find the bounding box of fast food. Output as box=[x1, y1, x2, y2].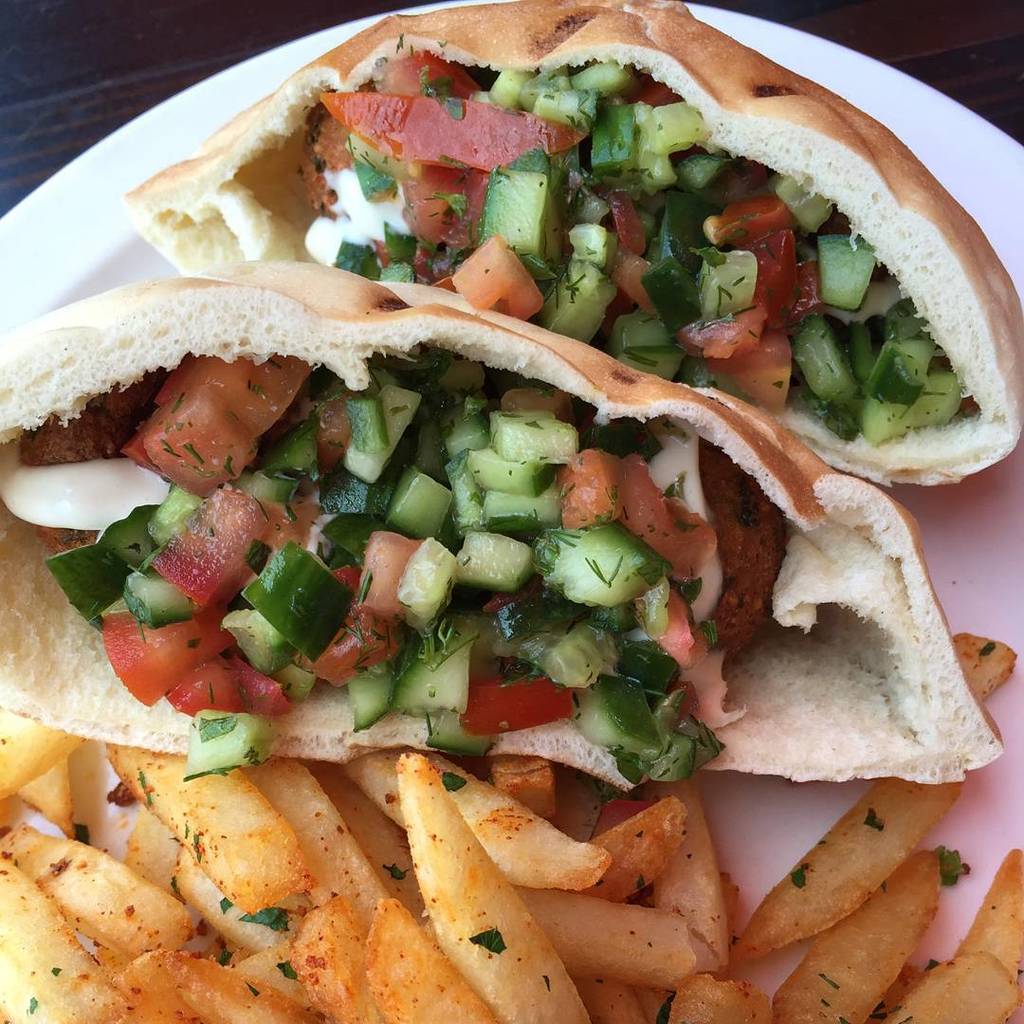
box=[321, 769, 434, 912].
